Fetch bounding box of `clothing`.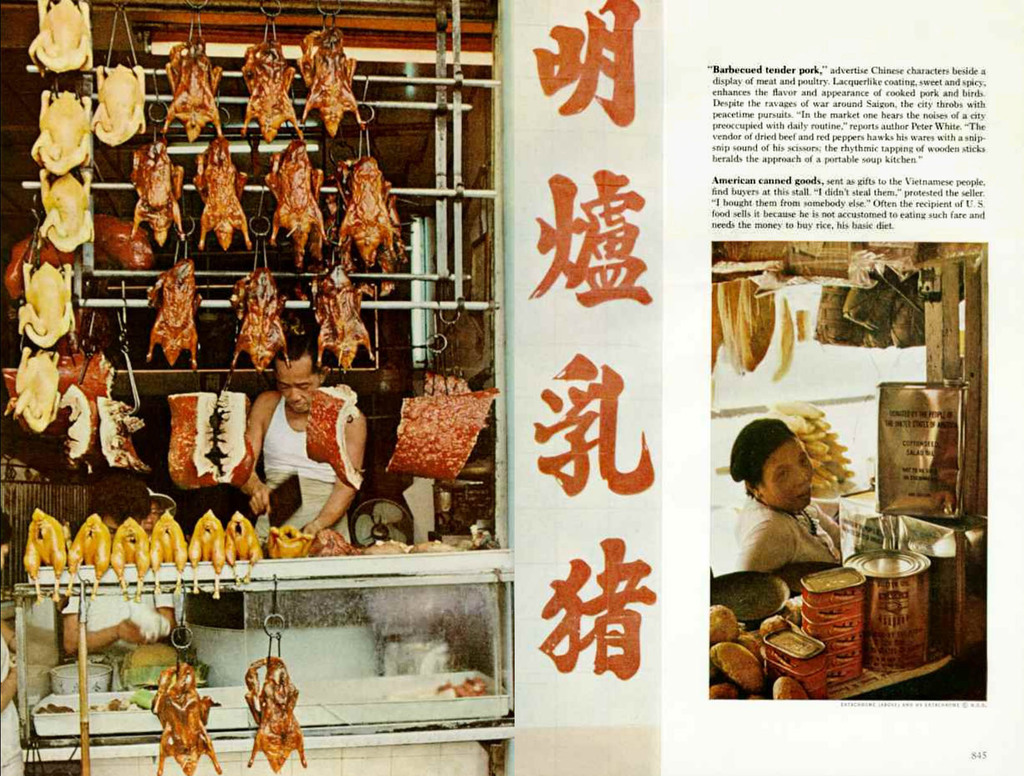
Bbox: (735,494,844,558).
